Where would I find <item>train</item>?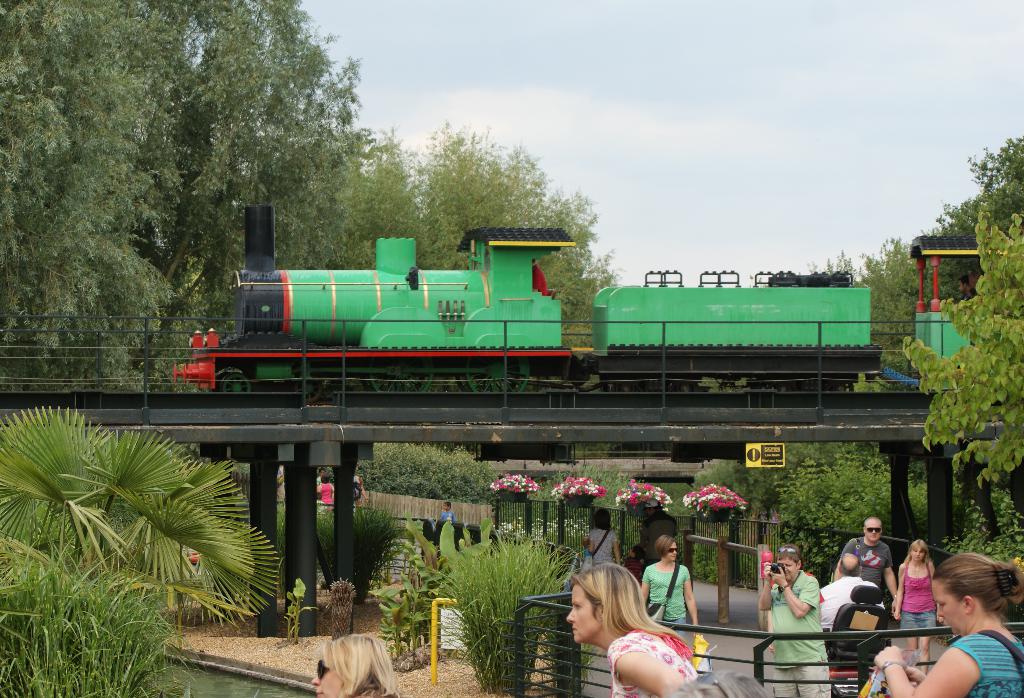
At locate(172, 207, 1008, 393).
